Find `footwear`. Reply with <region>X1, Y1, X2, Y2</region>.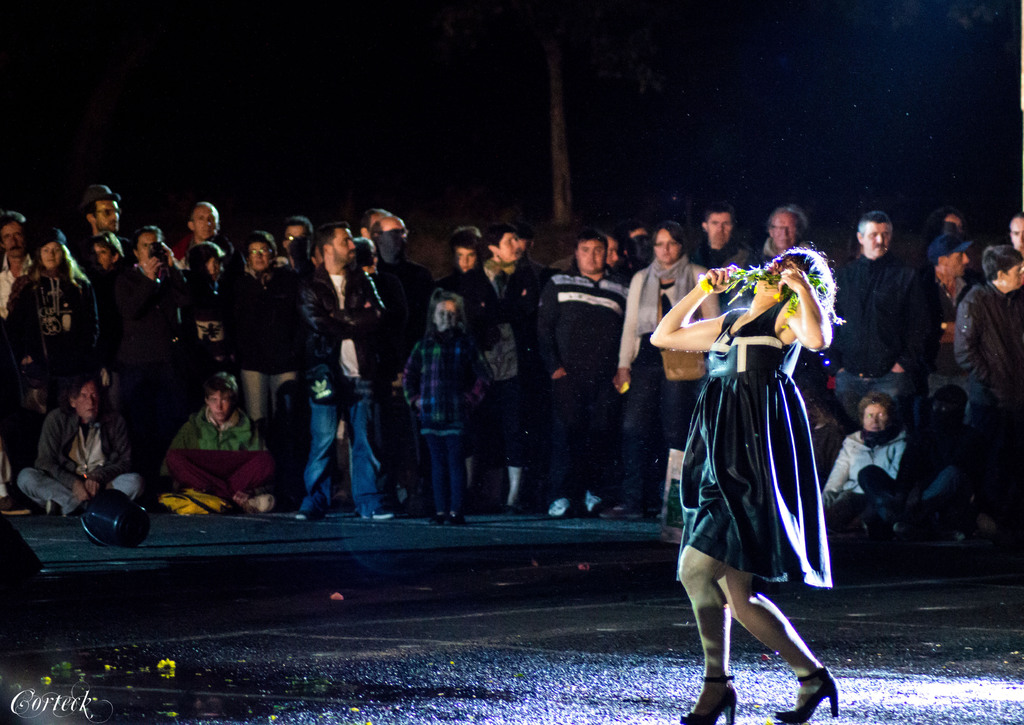
<region>678, 680, 733, 724</region>.
